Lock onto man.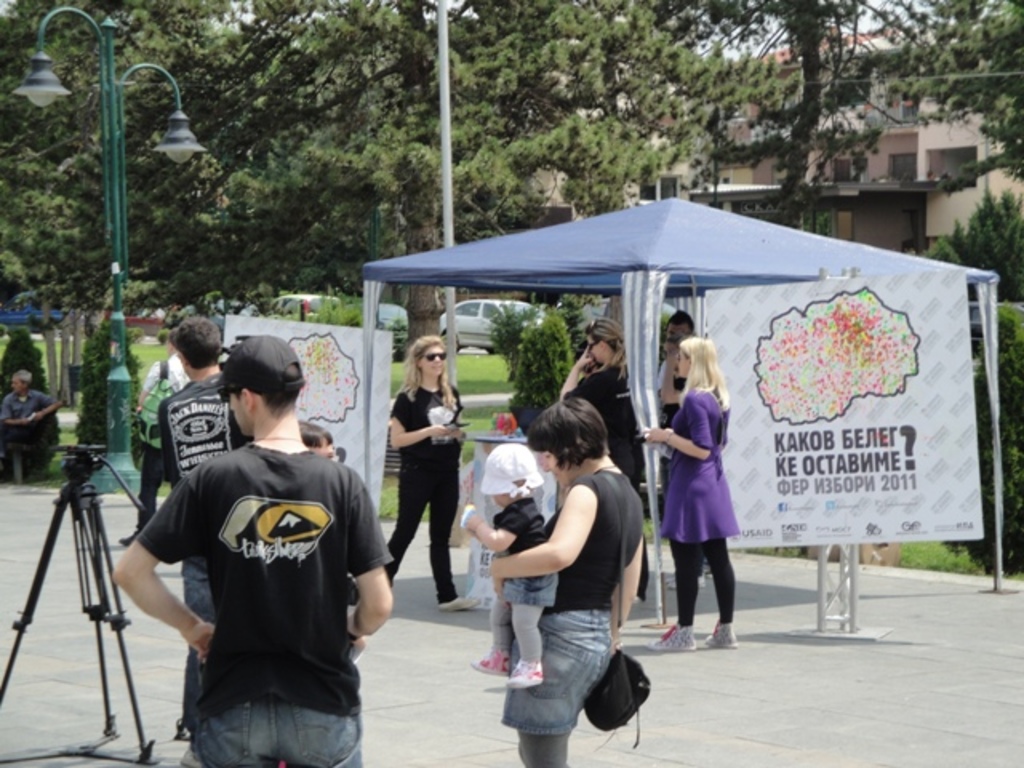
Locked: BBox(120, 330, 189, 549).
